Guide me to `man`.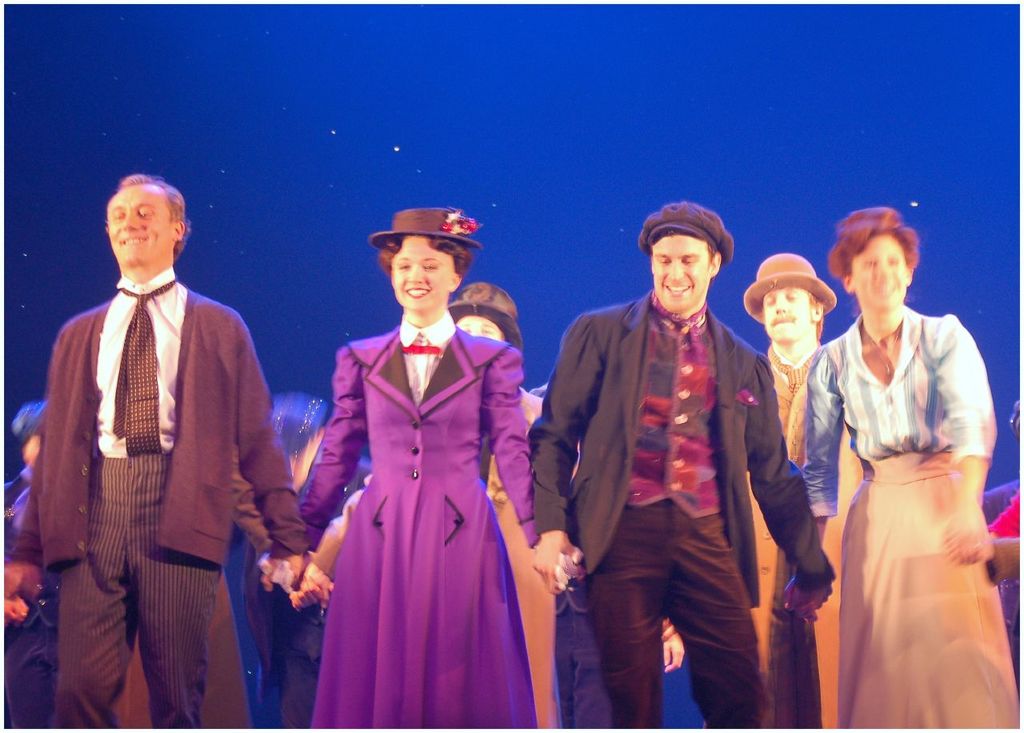
Guidance: <region>529, 202, 834, 726</region>.
